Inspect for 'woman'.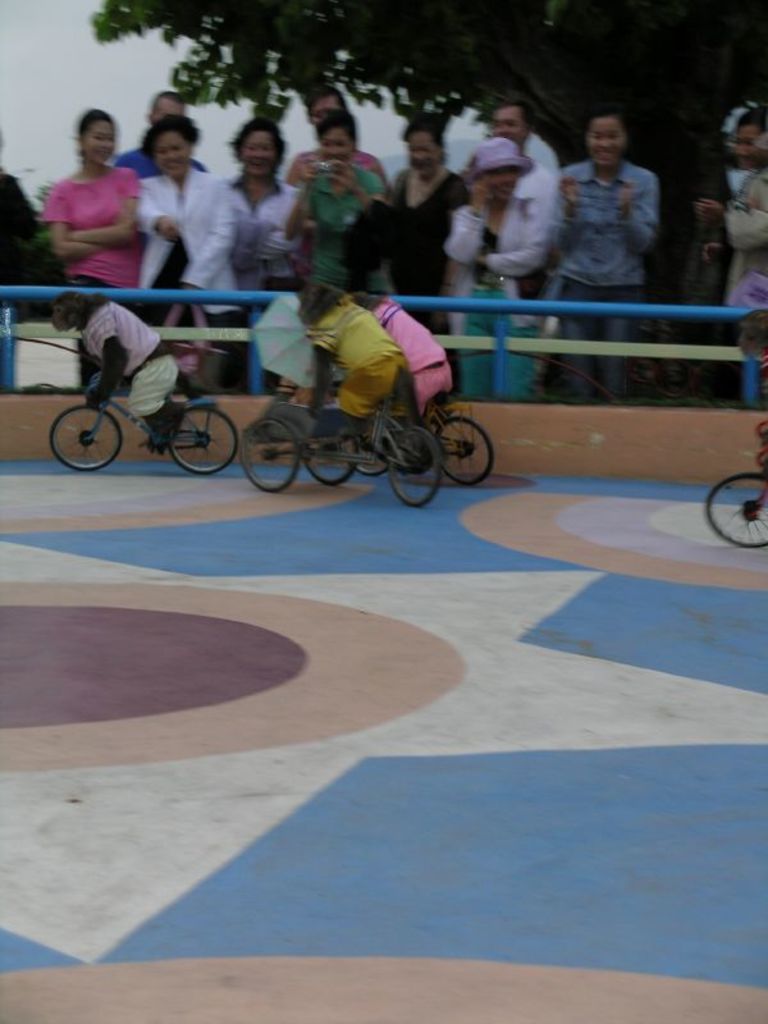
Inspection: 380,116,471,343.
